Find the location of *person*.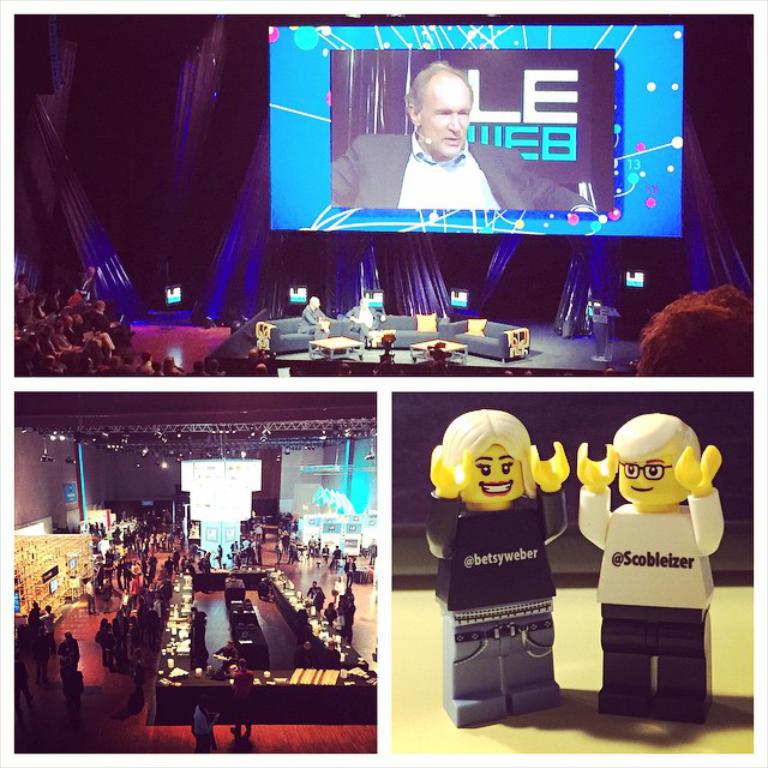
Location: (left=227, top=535, right=253, bottom=569).
